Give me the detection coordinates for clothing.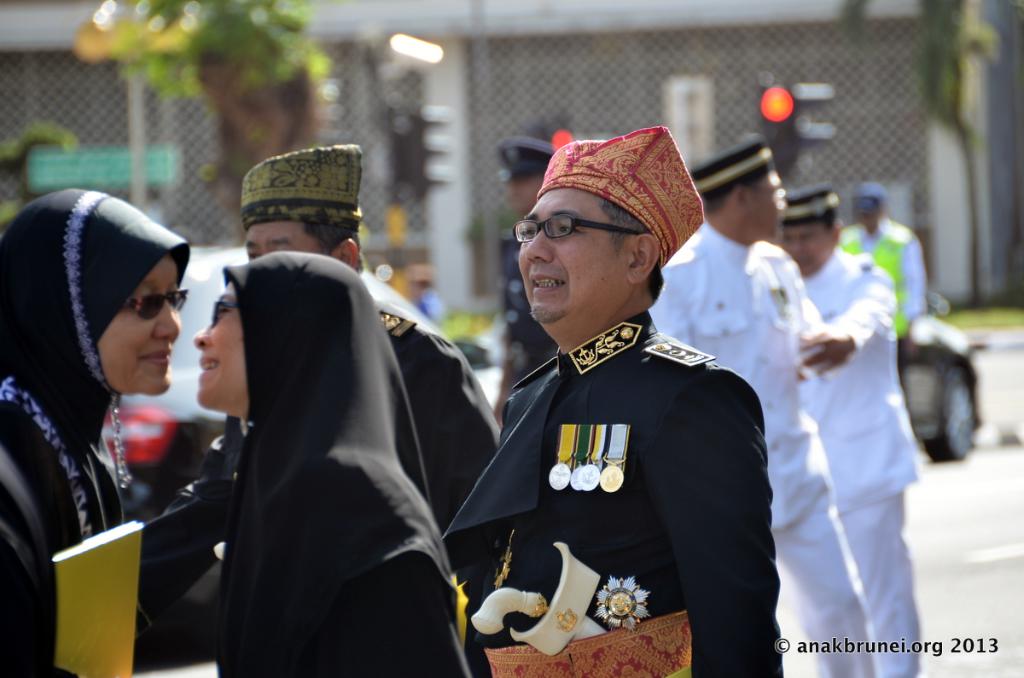
locate(0, 191, 86, 658).
